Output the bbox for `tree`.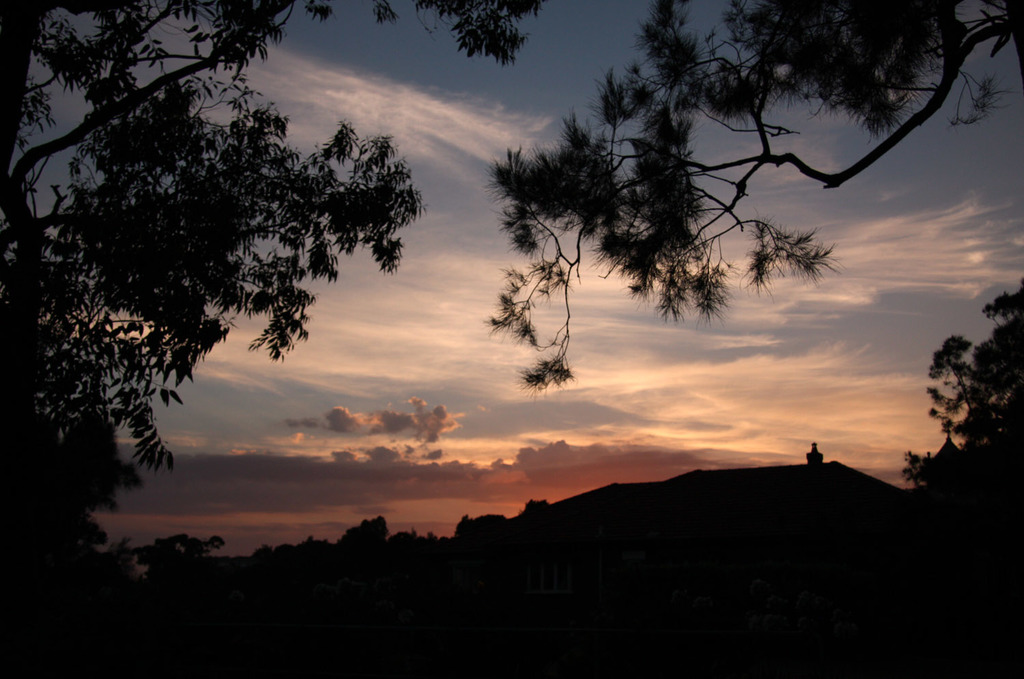
detection(157, 526, 217, 589).
